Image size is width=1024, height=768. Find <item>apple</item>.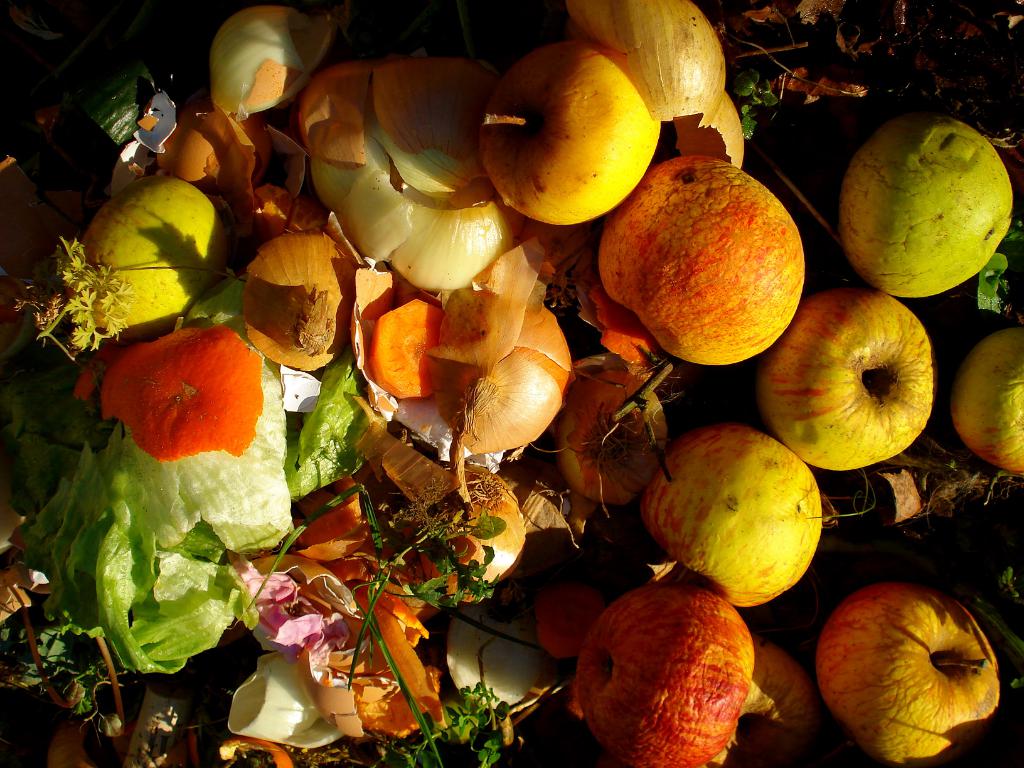
select_region(836, 114, 1014, 298).
